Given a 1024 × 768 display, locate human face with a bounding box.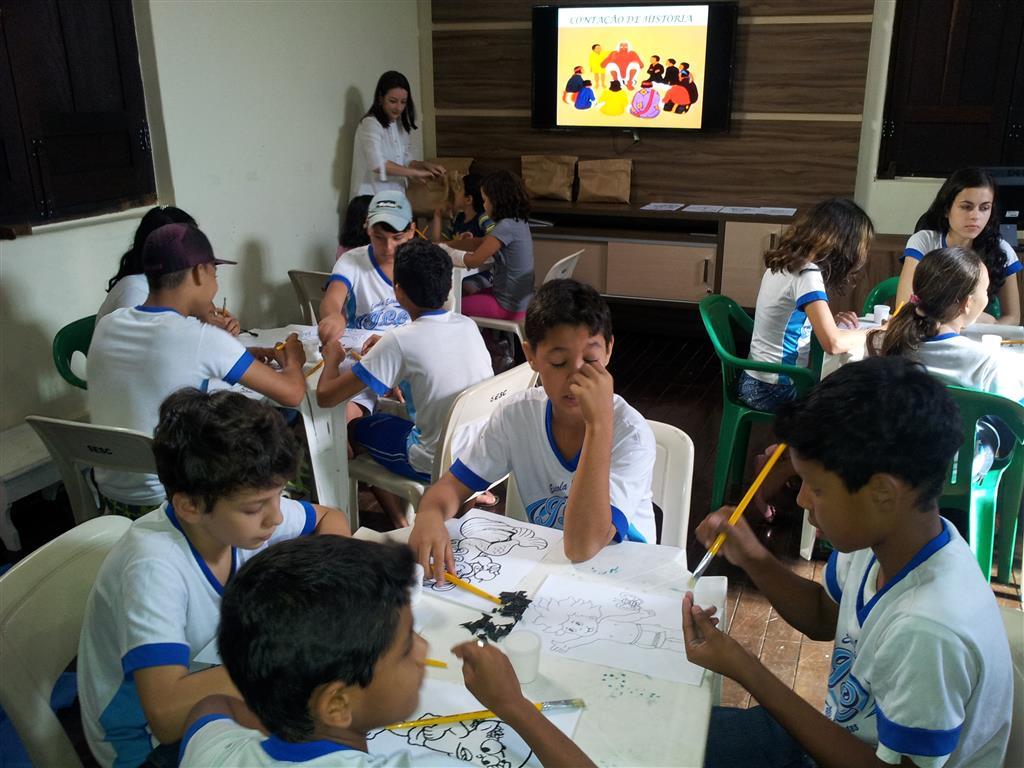
Located: 199:470:289:552.
